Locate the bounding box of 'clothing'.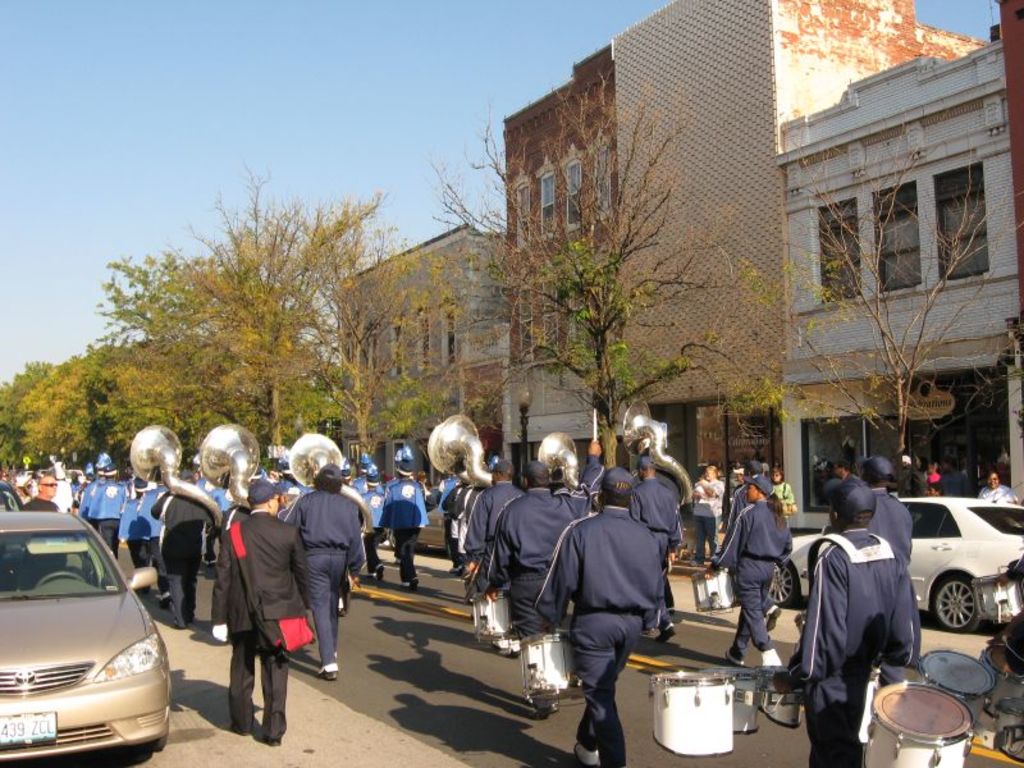
Bounding box: box(460, 477, 522, 553).
